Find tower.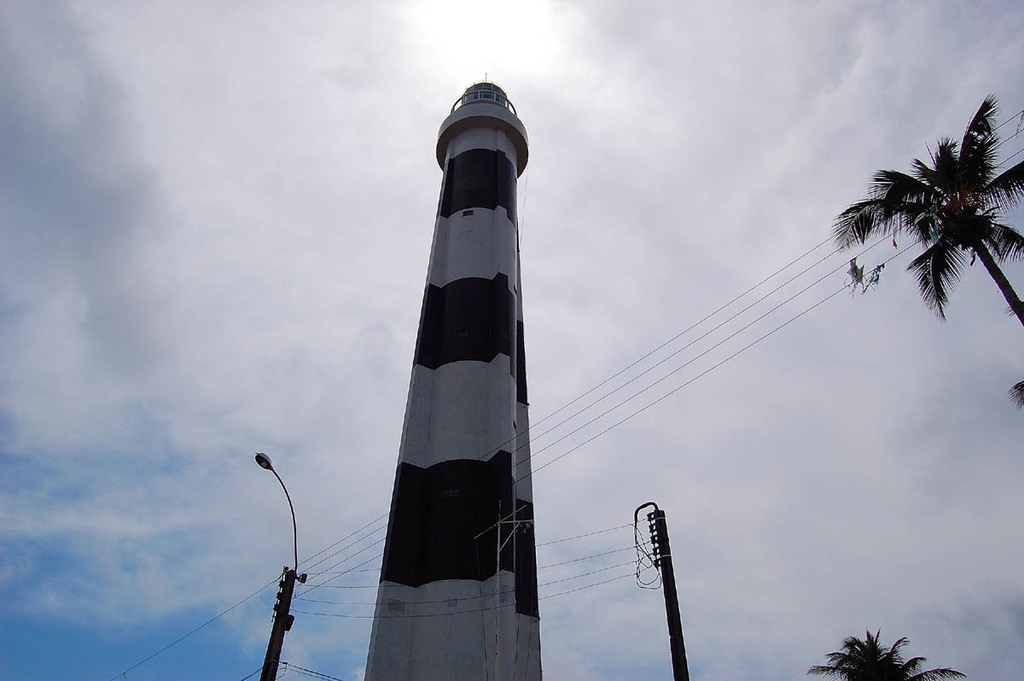
[367,71,563,648].
